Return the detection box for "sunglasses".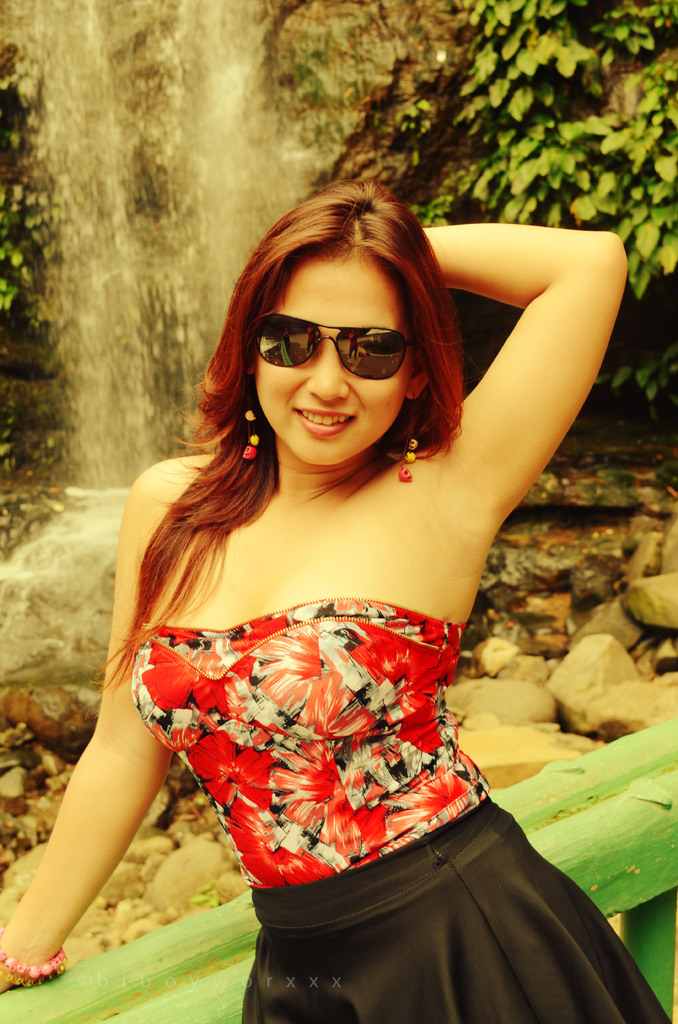
245, 307, 432, 378.
